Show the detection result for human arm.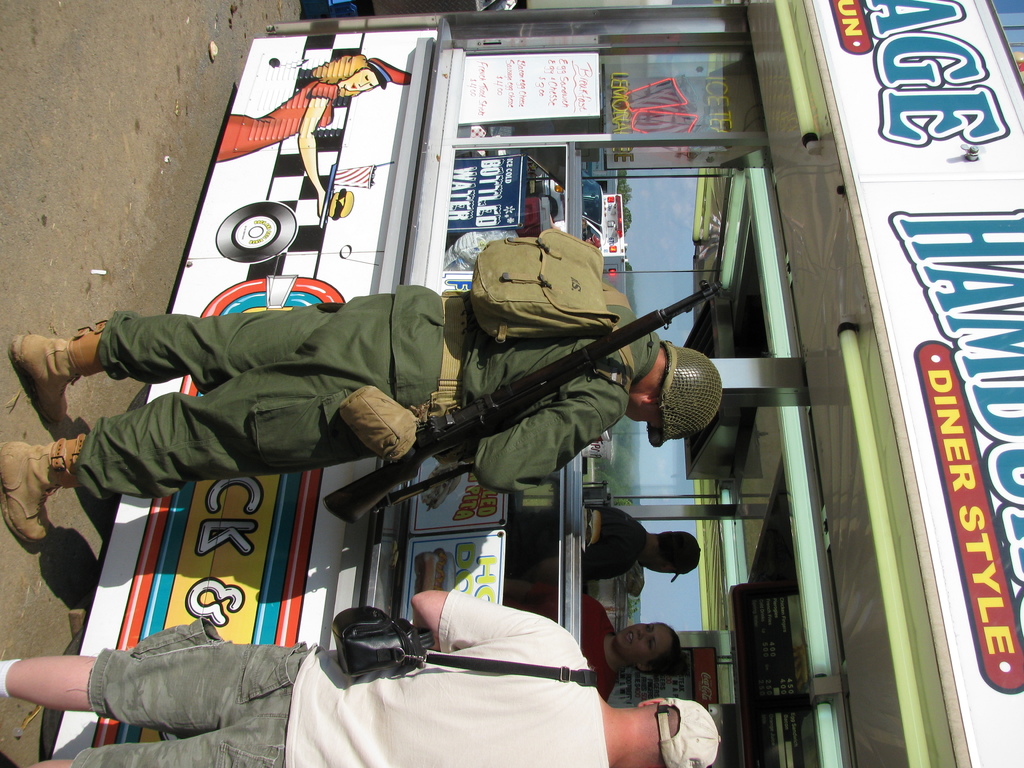
box=[471, 381, 627, 503].
